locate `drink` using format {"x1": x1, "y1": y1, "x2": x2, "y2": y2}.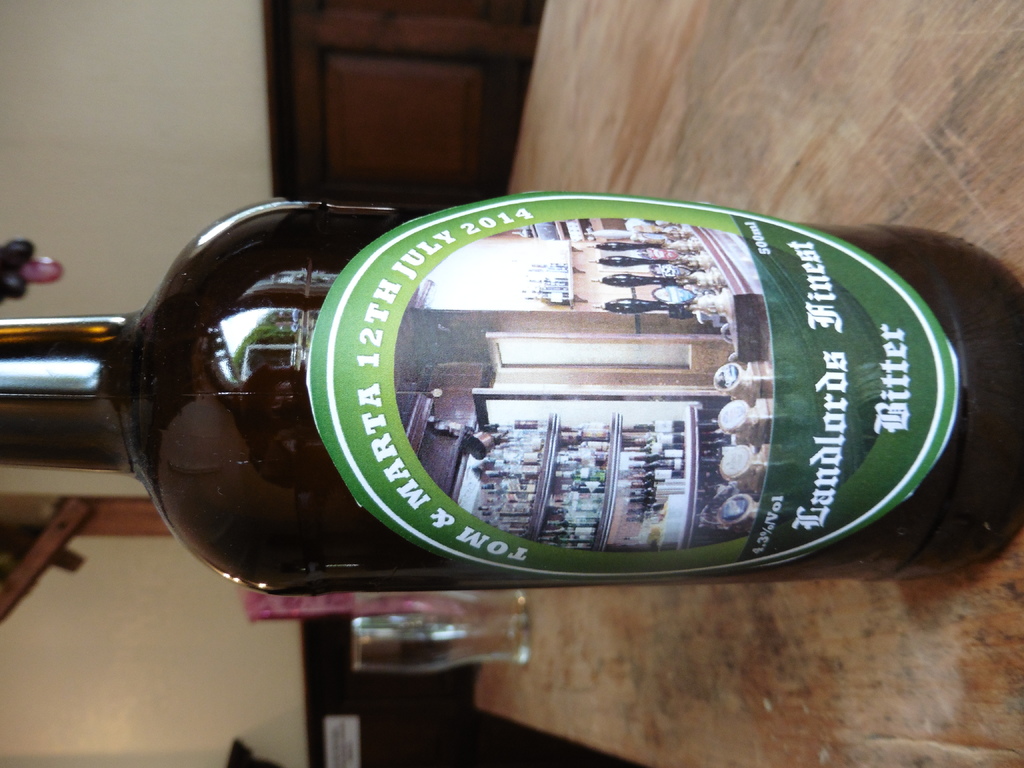
{"x1": 195, "y1": 209, "x2": 998, "y2": 595}.
